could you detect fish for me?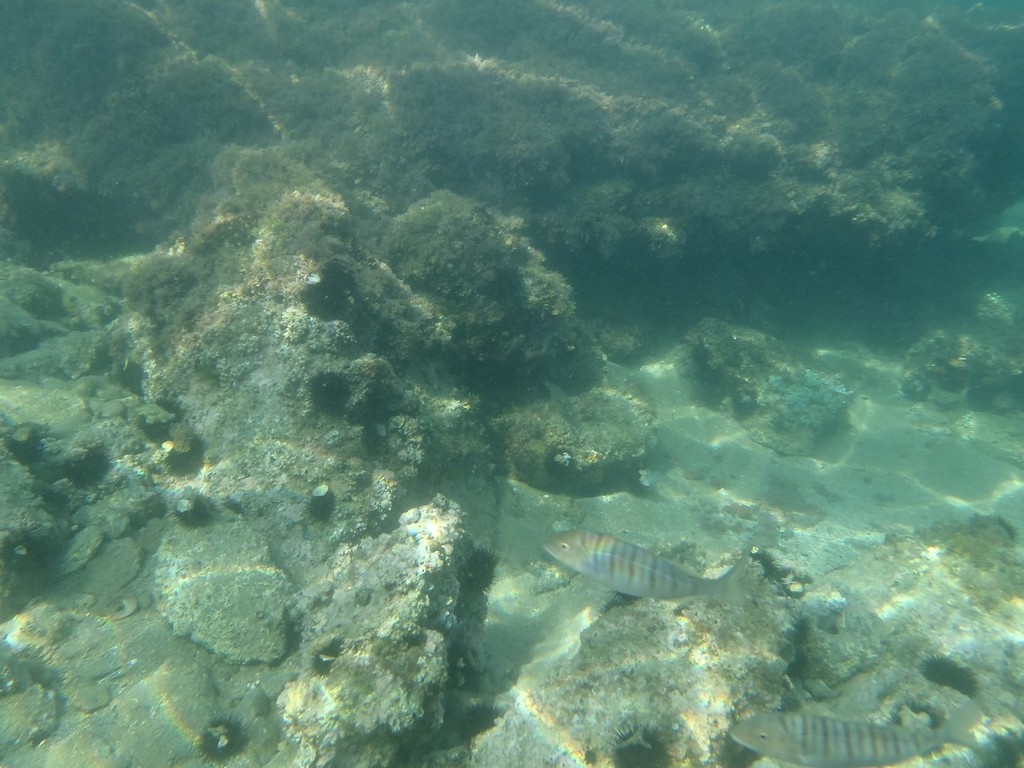
Detection result: [left=726, top=708, right=981, bottom=767].
